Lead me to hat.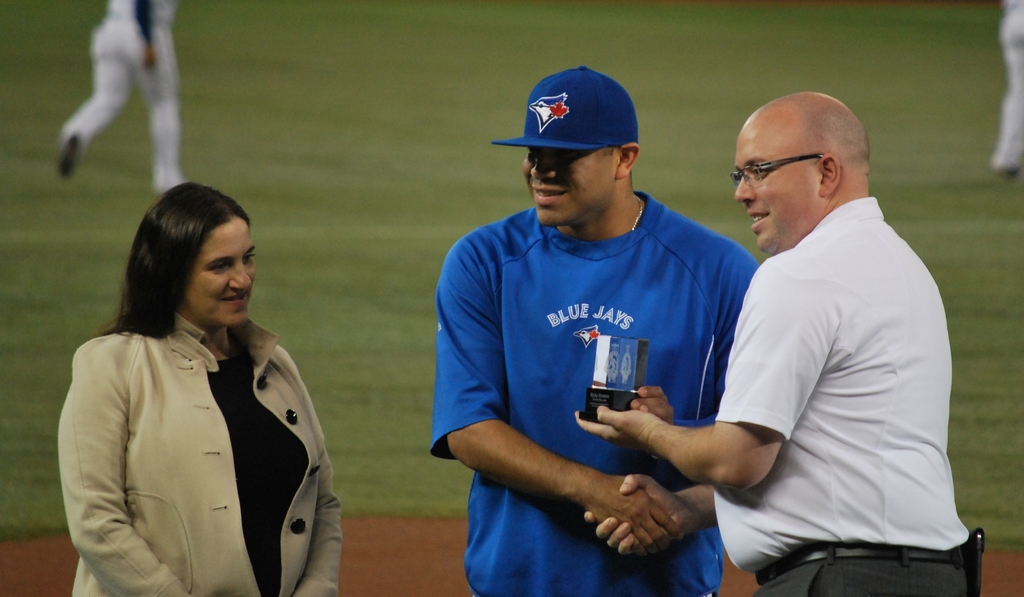
Lead to l=490, t=67, r=639, b=156.
